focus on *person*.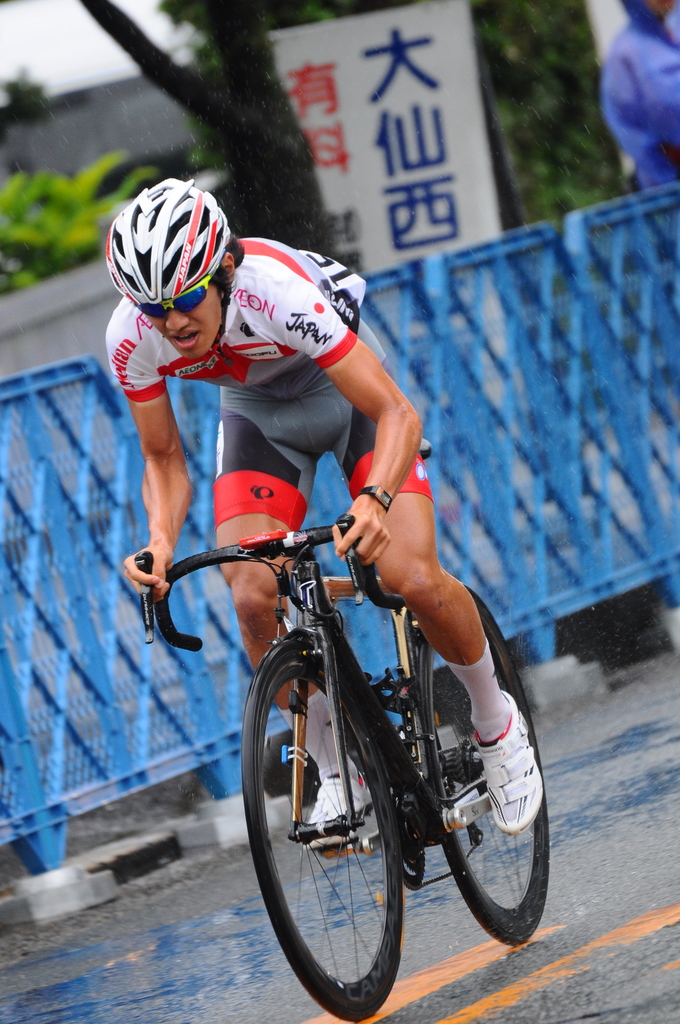
Focused at 97 178 520 833.
